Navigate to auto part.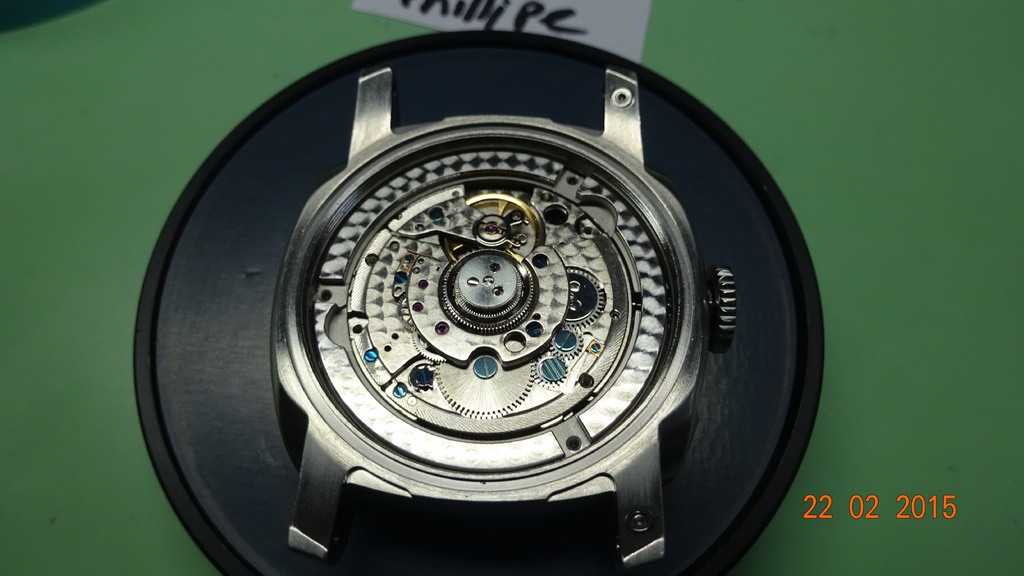
Navigation target: [x1=113, y1=29, x2=835, y2=575].
